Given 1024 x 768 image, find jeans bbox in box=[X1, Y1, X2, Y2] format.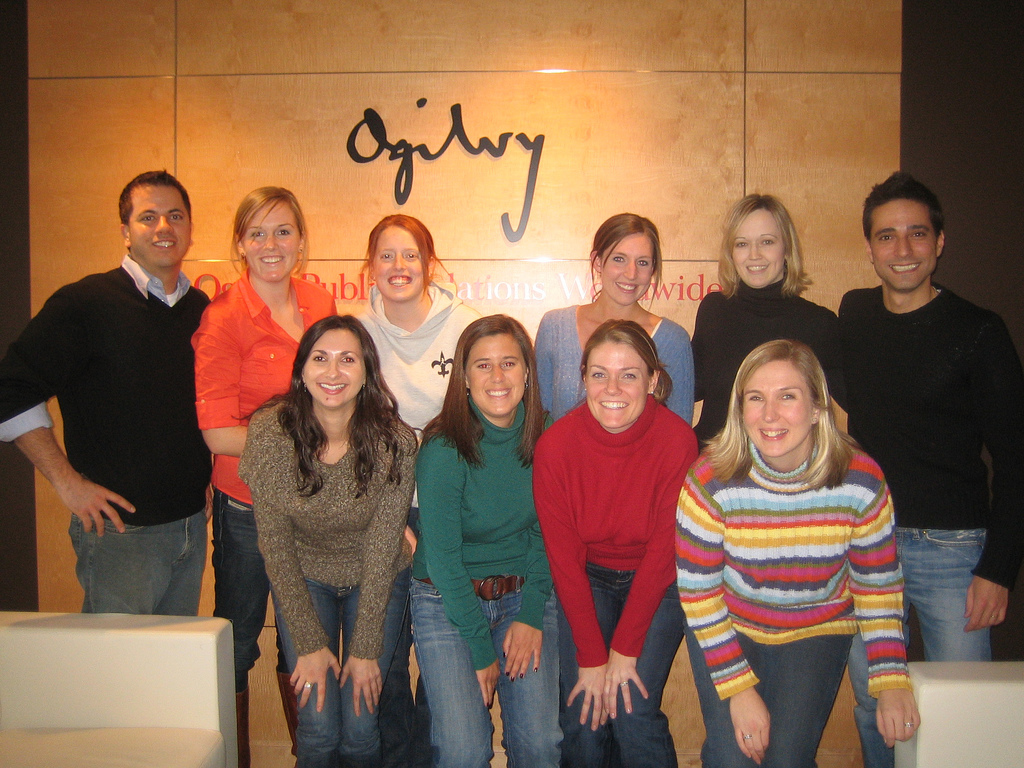
box=[922, 536, 1006, 662].
